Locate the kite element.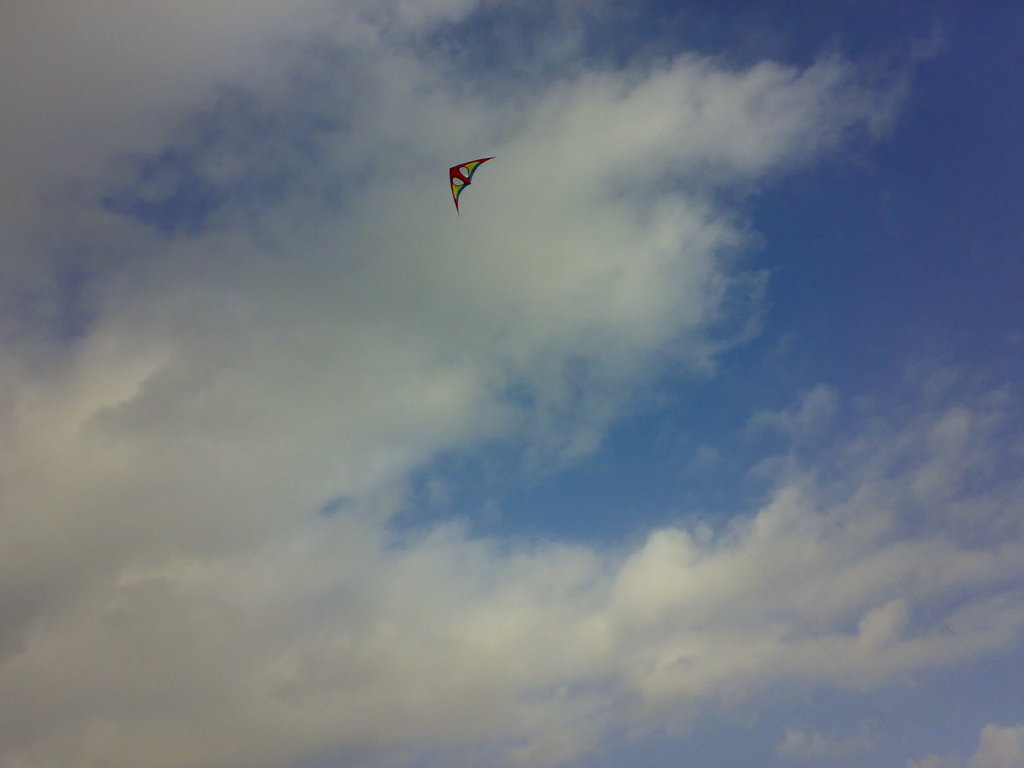
Element bbox: Rect(447, 153, 493, 211).
